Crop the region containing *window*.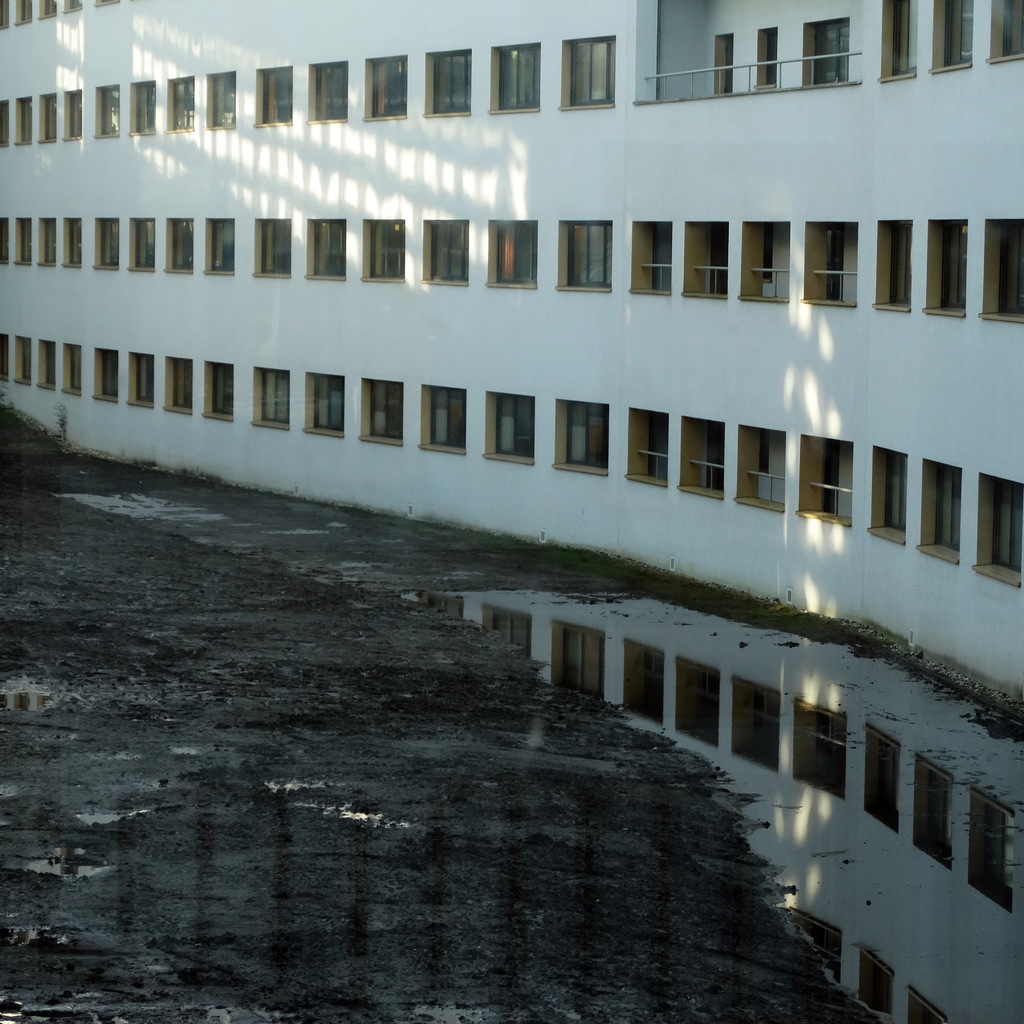
Crop region: [371,382,401,438].
